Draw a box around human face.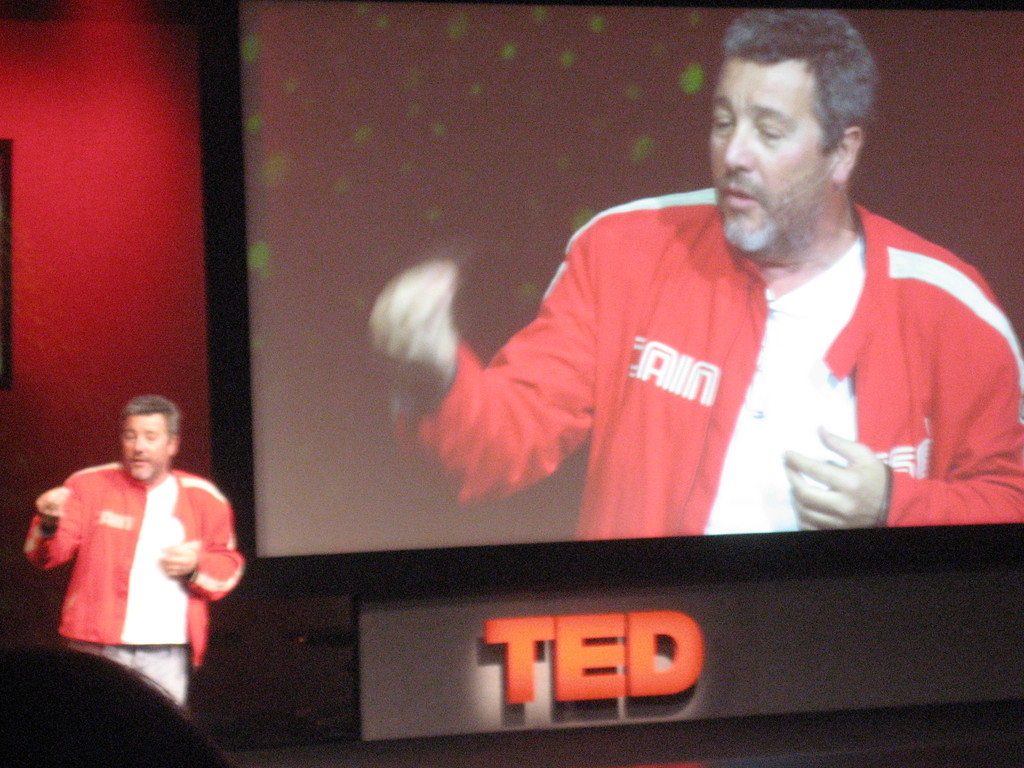
711,65,834,256.
